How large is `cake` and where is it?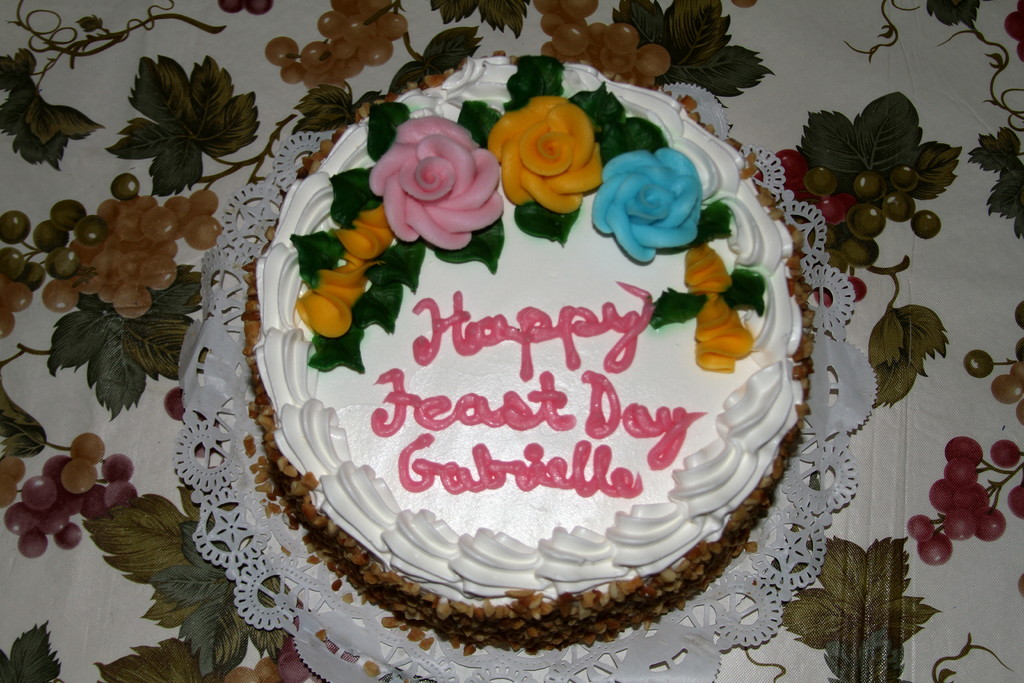
Bounding box: select_region(232, 53, 824, 661).
